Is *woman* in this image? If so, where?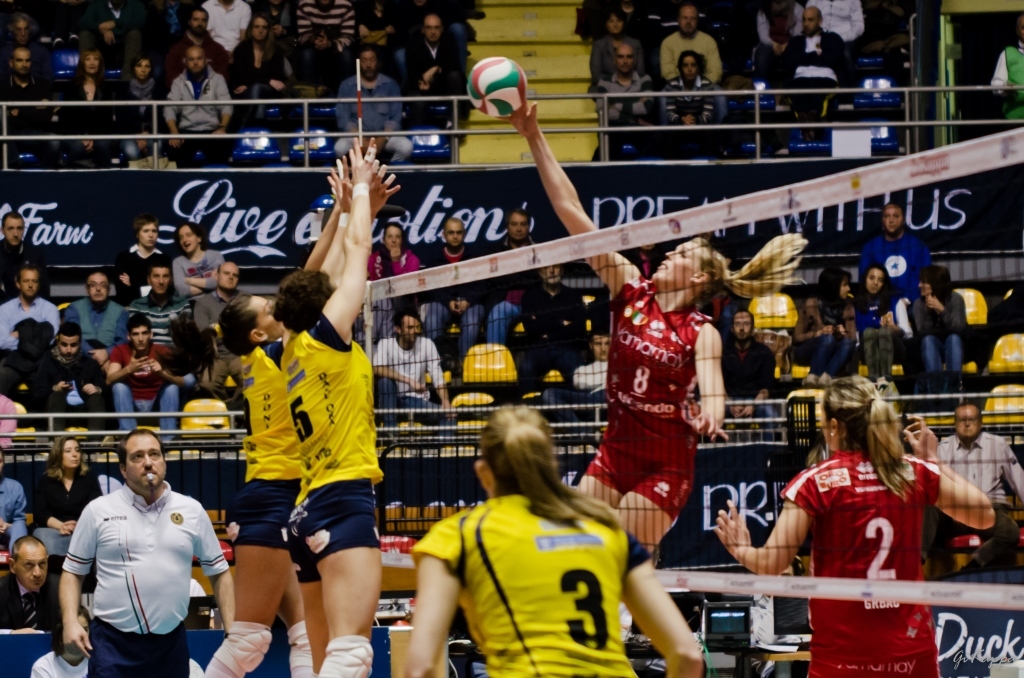
Yes, at (left=659, top=52, right=719, bottom=133).
